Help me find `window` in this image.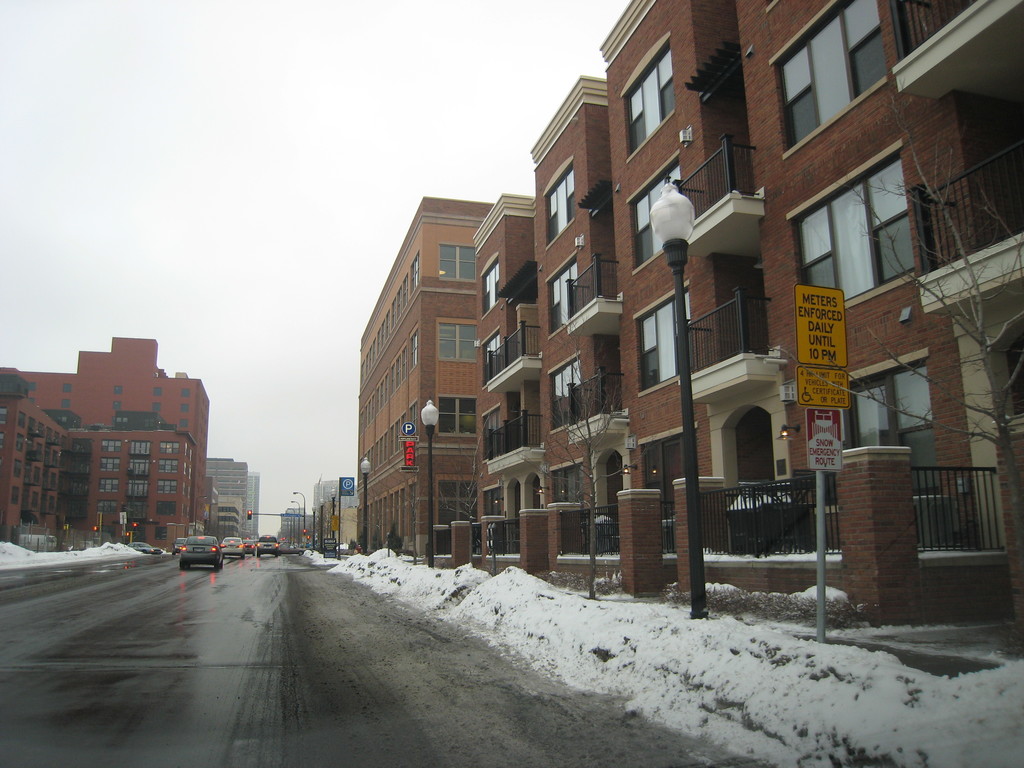
Found it: <region>154, 388, 165, 394</region>.
